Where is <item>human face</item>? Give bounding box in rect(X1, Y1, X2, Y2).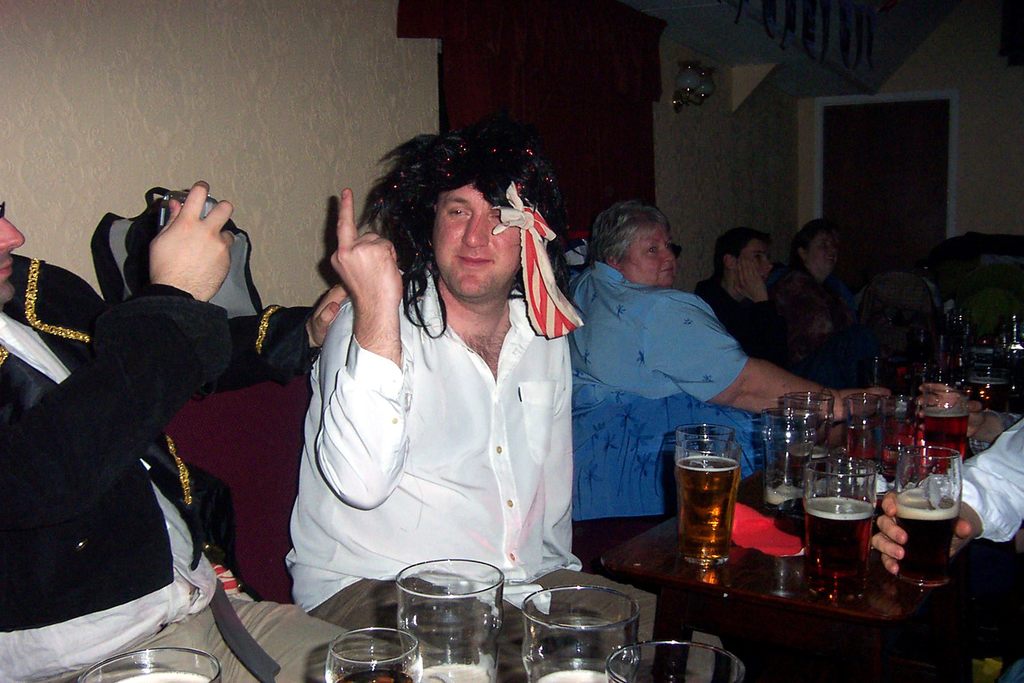
rect(427, 188, 525, 299).
